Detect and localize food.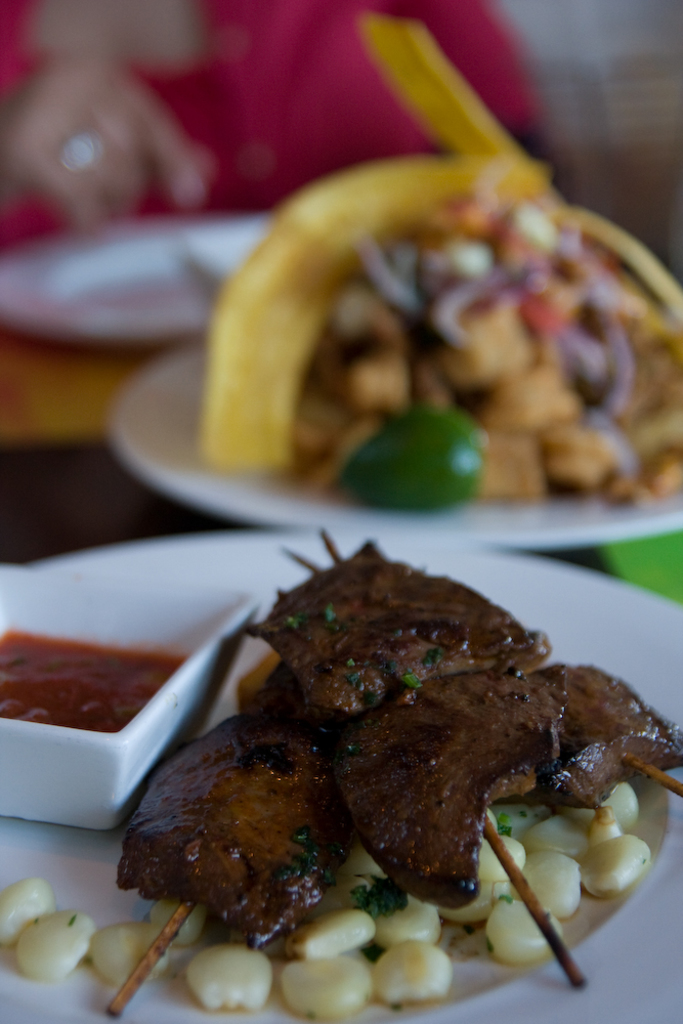
Localized at rect(0, 876, 96, 980).
